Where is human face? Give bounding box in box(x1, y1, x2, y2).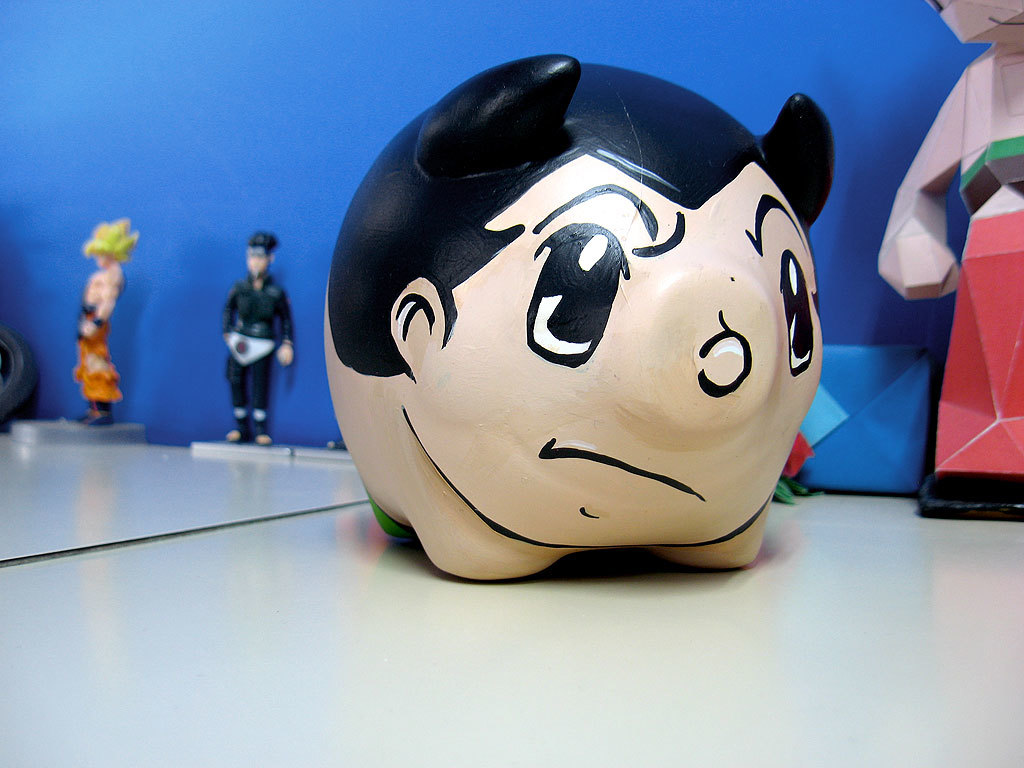
box(246, 251, 270, 281).
